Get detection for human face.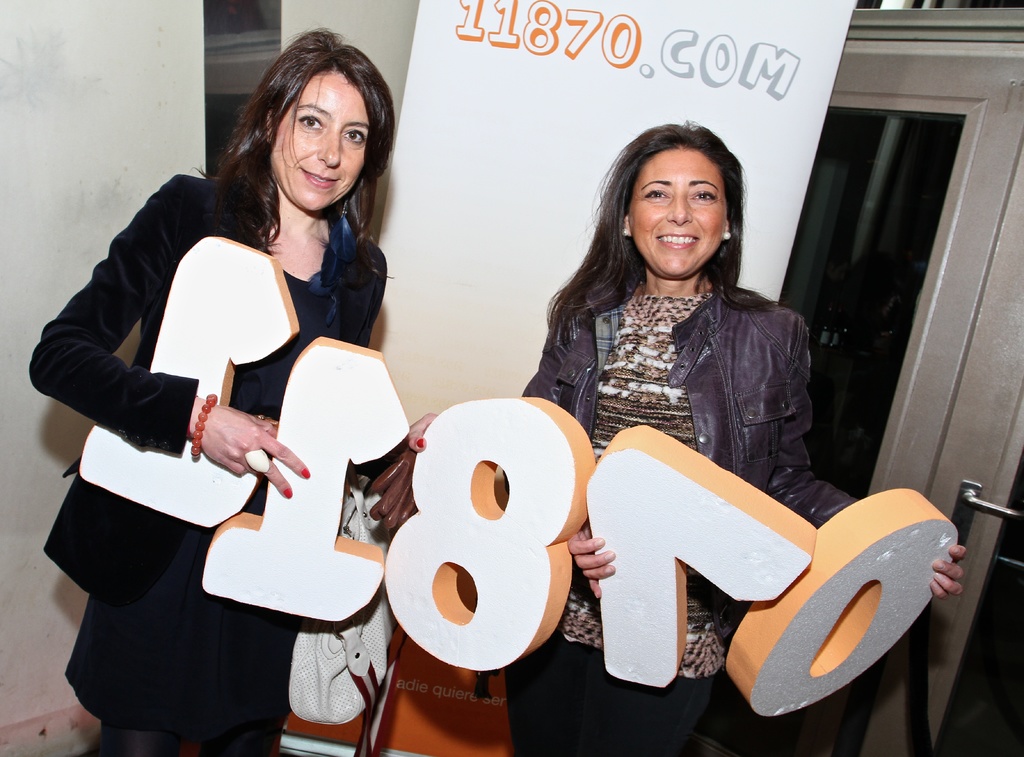
Detection: <region>267, 70, 372, 209</region>.
